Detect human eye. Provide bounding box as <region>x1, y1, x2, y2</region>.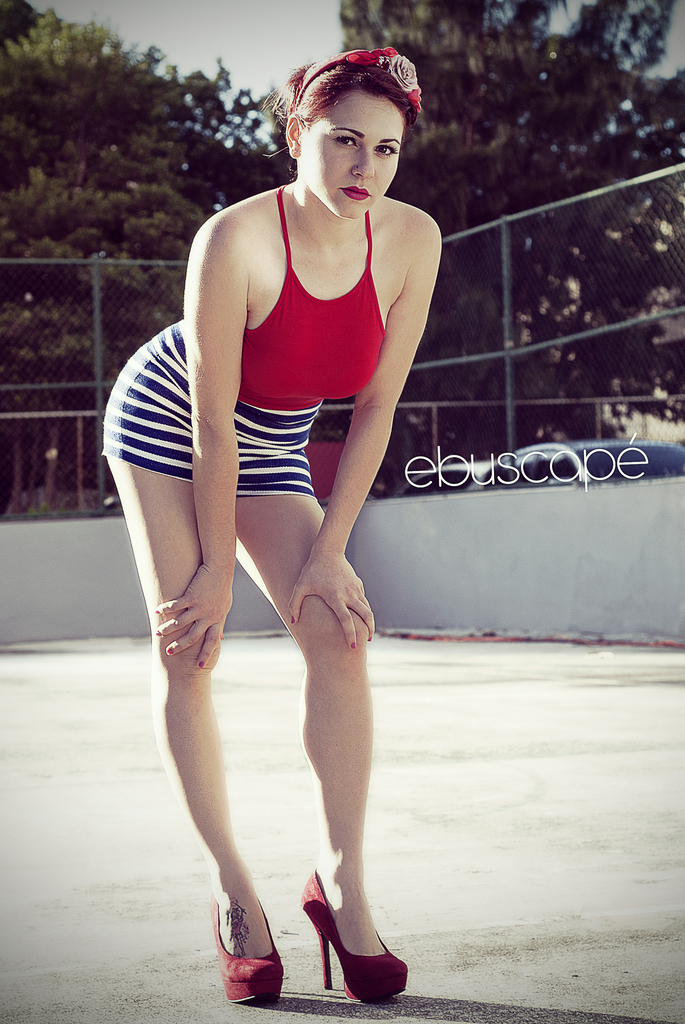
<region>332, 130, 359, 151</region>.
